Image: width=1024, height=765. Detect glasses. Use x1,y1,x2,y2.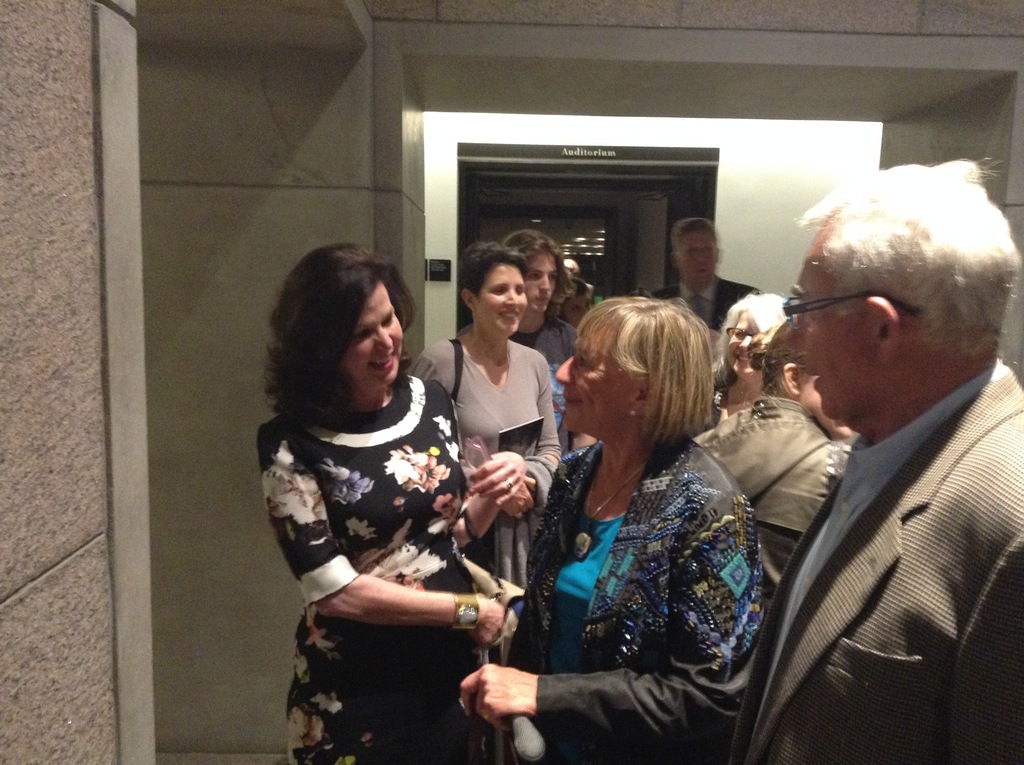
772,286,918,332.
